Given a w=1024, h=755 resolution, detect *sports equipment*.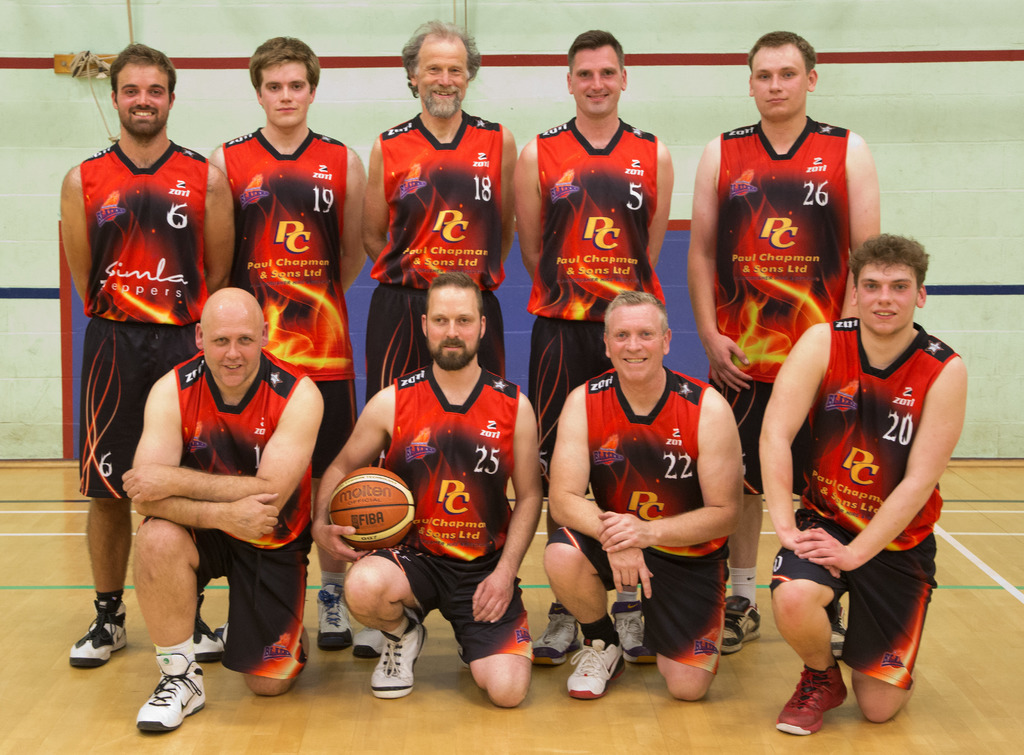
select_region(611, 602, 655, 666).
